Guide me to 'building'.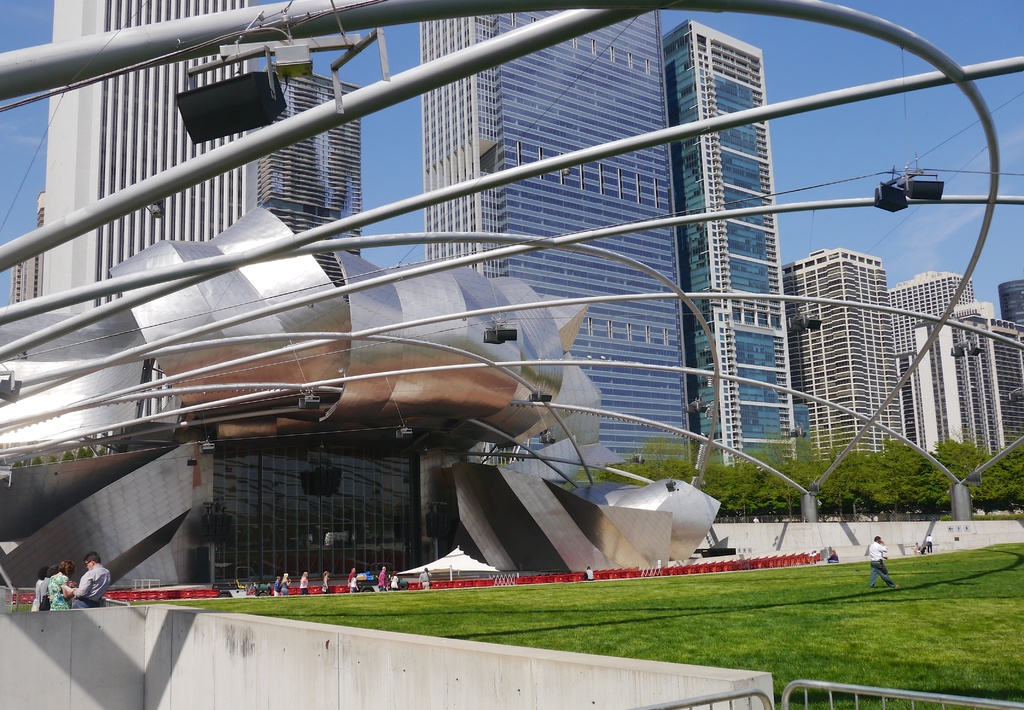
Guidance: 47,0,243,418.
